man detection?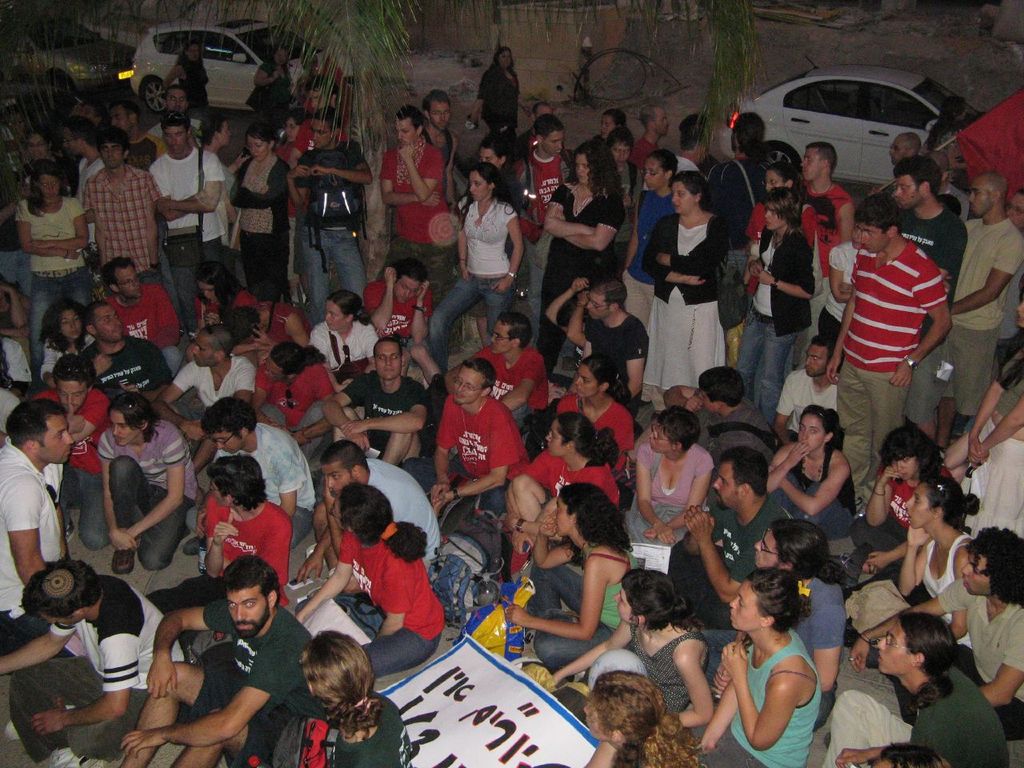
{"left": 434, "top": 311, "right": 551, "bottom": 438}
